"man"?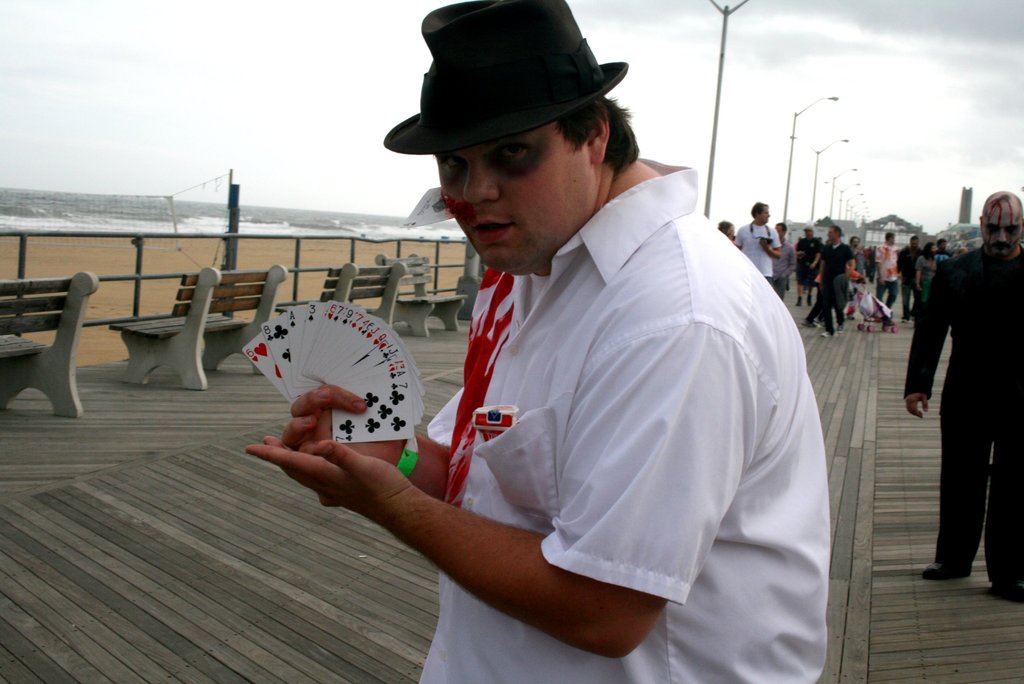
bbox=[900, 190, 1023, 601]
